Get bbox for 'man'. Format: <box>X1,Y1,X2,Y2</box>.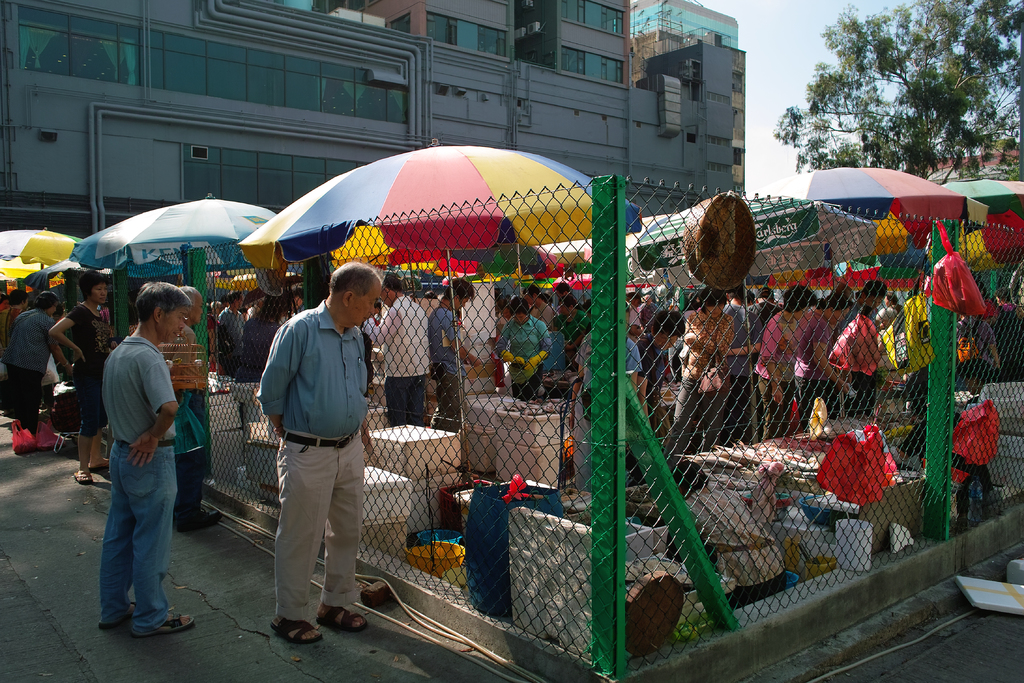
<box>257,260,383,644</box>.
